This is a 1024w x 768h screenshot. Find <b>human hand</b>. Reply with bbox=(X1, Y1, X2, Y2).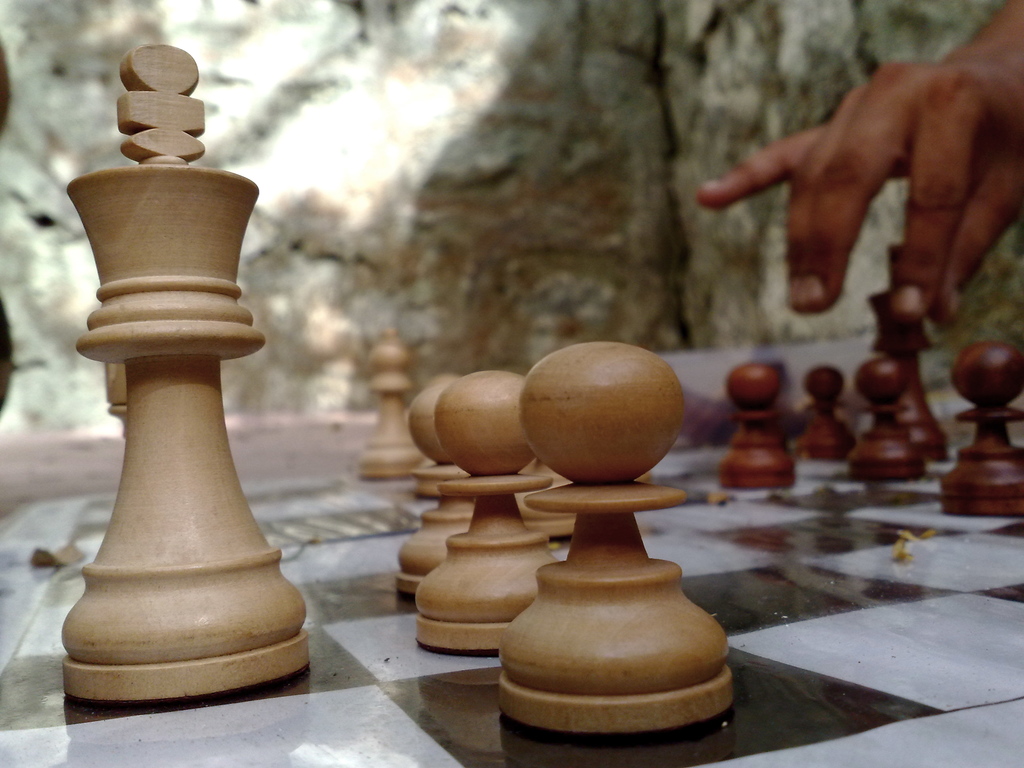
bbox=(696, 48, 1023, 332).
